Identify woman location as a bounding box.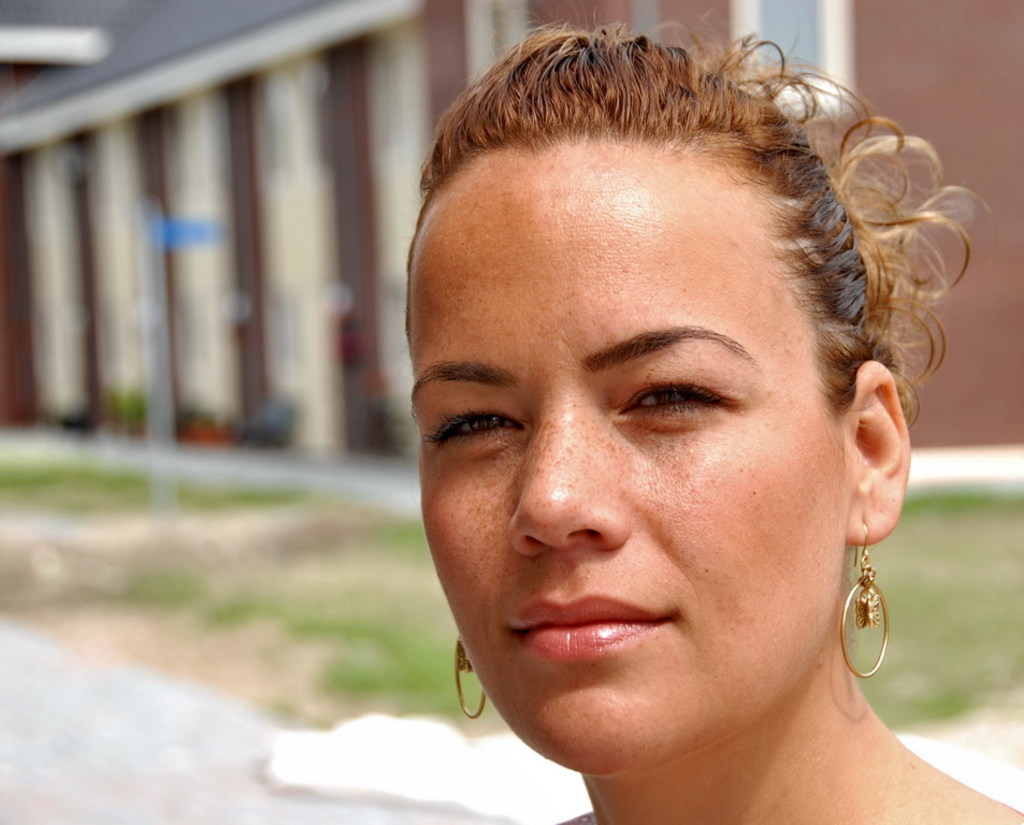
bbox(253, 13, 1023, 816).
